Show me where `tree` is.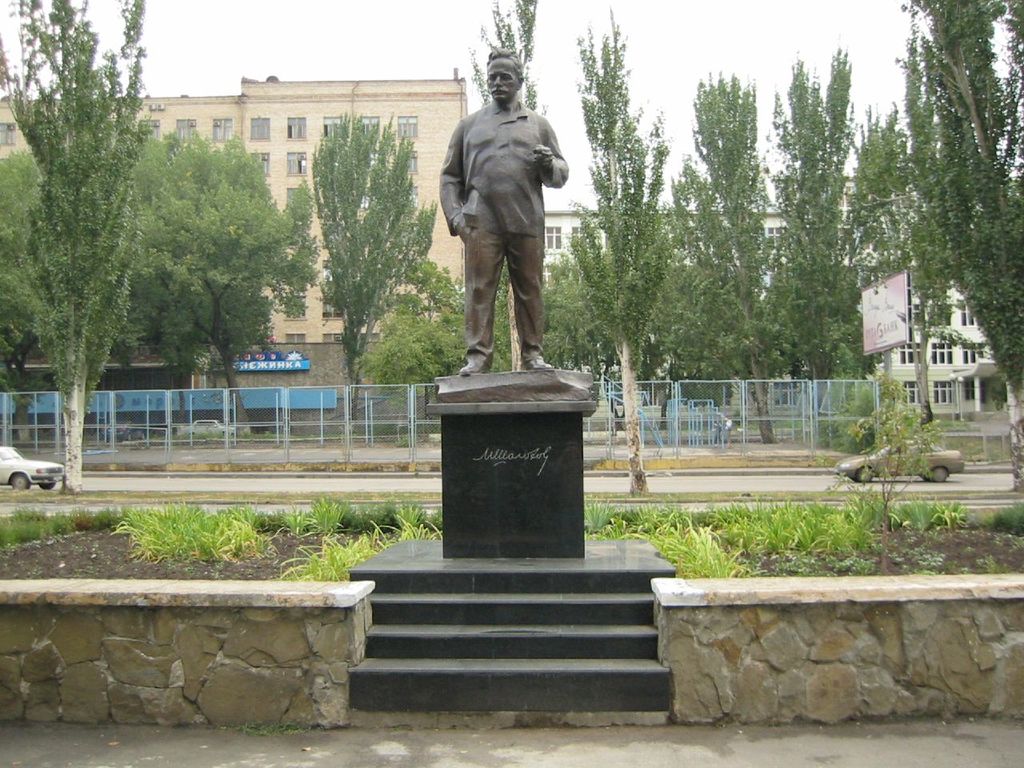
`tree` is at Rect(362, 310, 526, 386).
